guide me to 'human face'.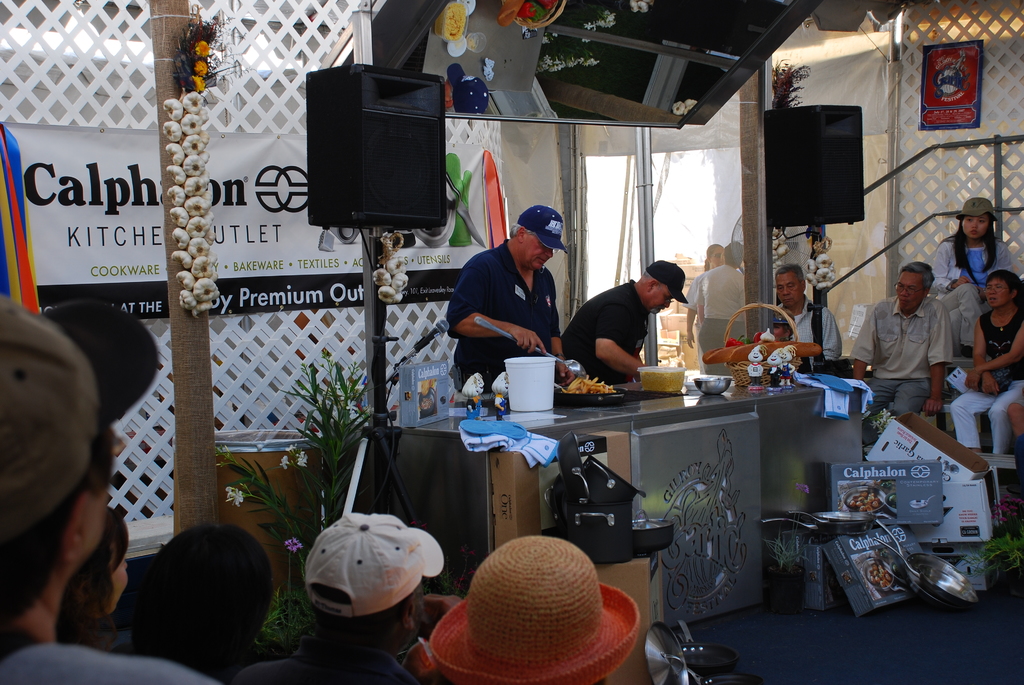
Guidance: pyautogui.locateOnScreen(521, 233, 553, 269).
